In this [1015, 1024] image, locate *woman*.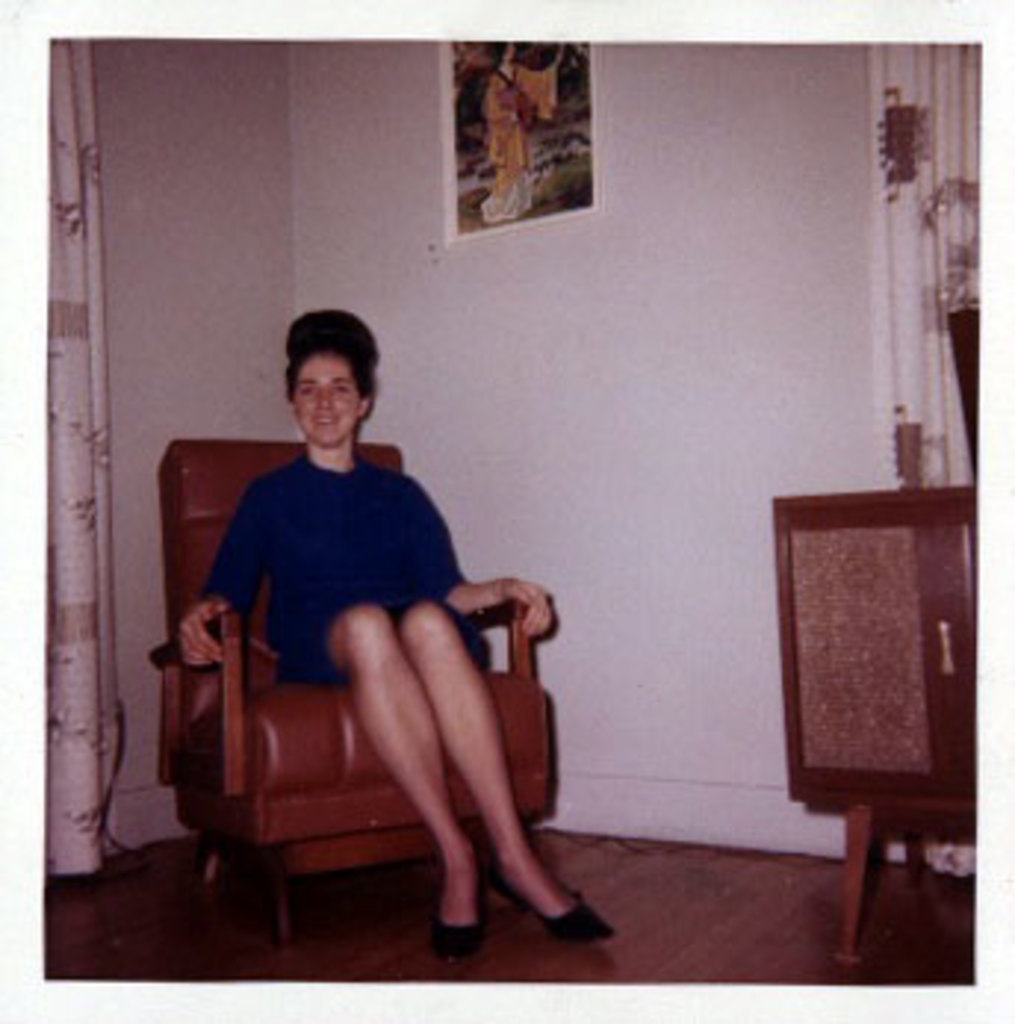
Bounding box: x1=177, y1=333, x2=552, y2=915.
